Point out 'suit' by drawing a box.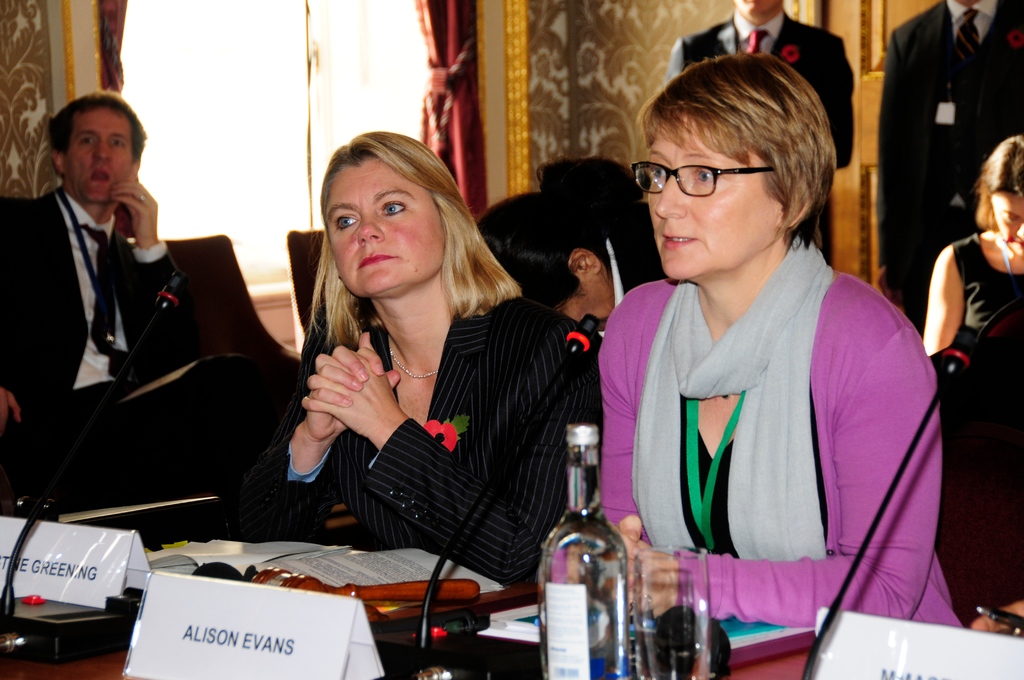
0:193:298:547.
